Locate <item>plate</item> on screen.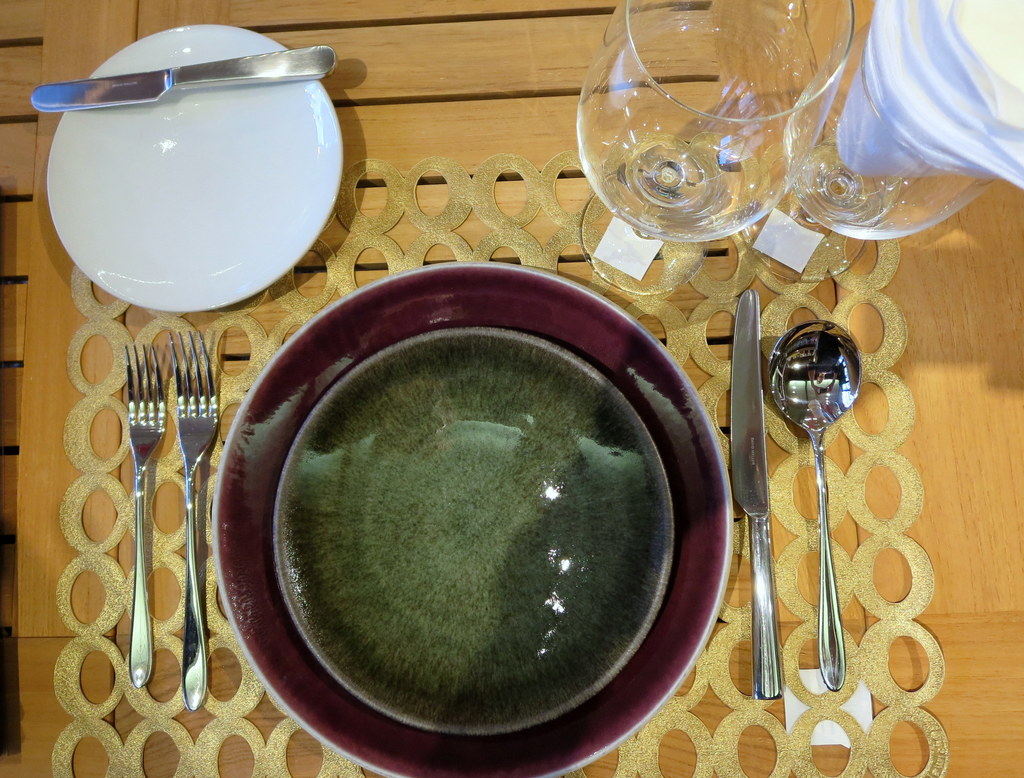
On screen at 45/25/345/317.
